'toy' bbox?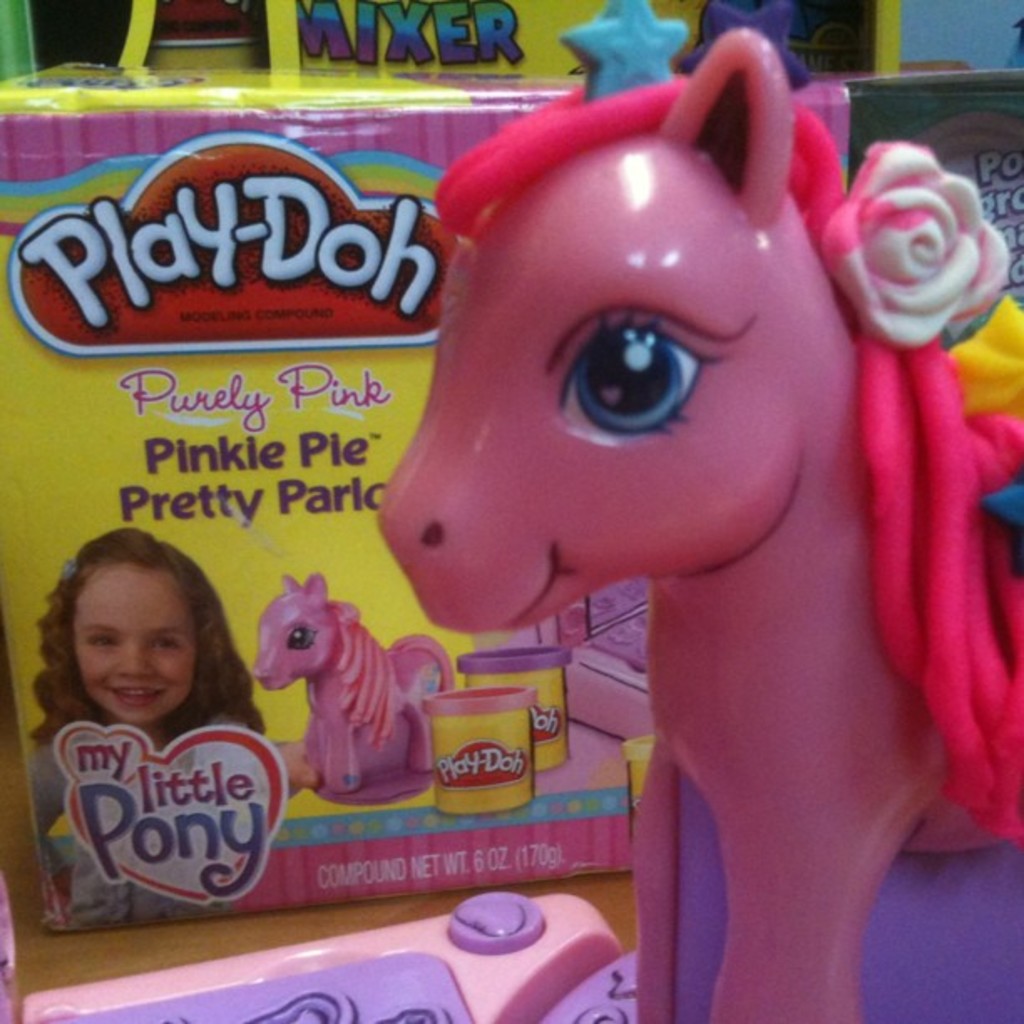
left=301, top=60, right=1023, bottom=989
